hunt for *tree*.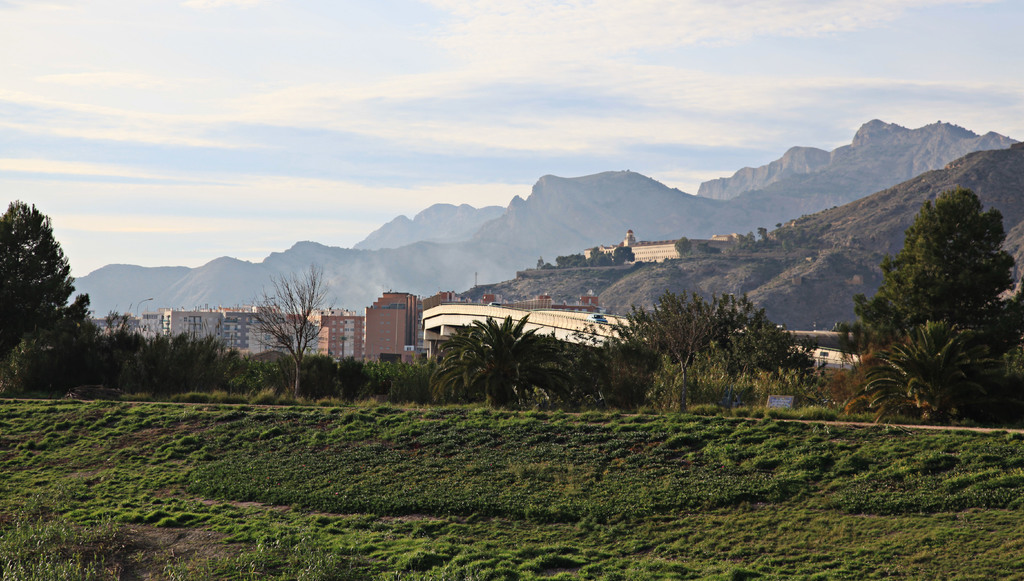
Hunted down at 248,261,340,402.
